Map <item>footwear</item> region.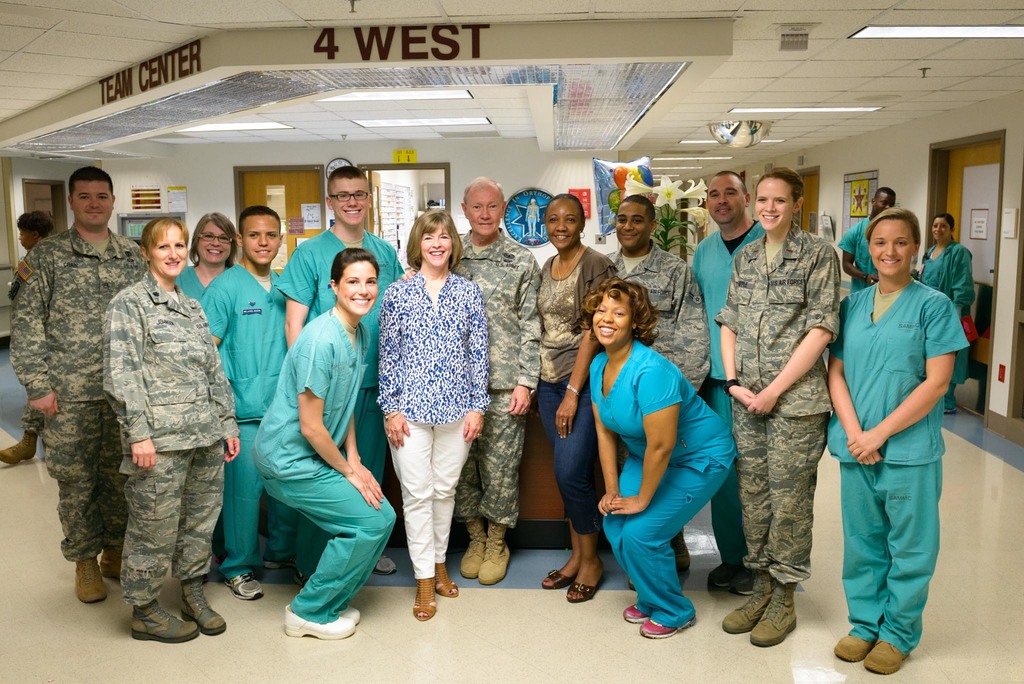
Mapped to 180 577 228 632.
